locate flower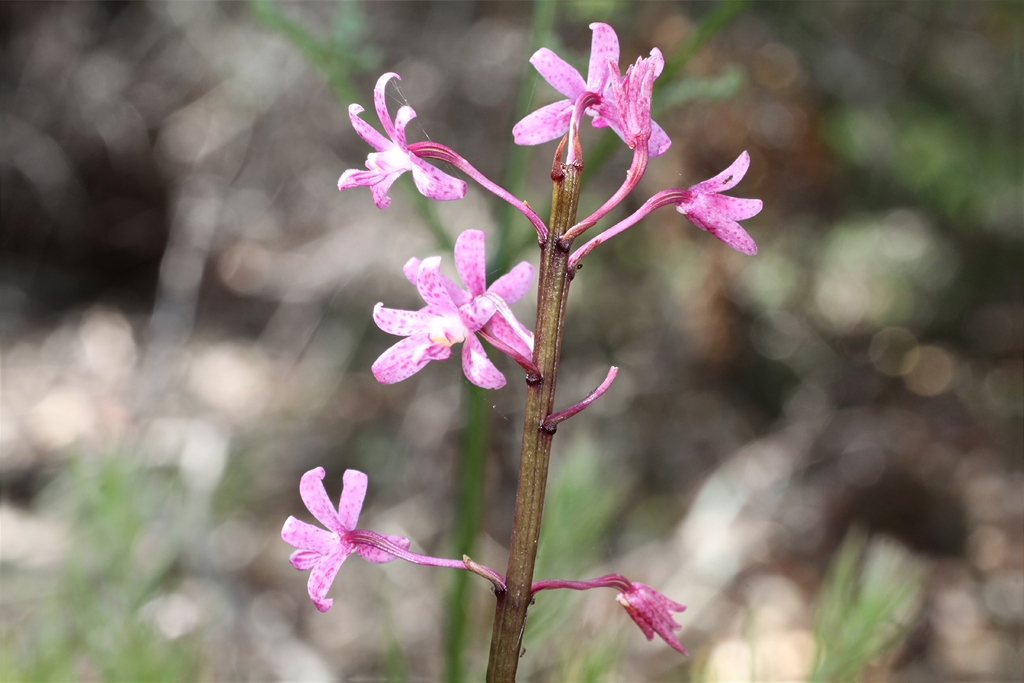
508:15:678:173
